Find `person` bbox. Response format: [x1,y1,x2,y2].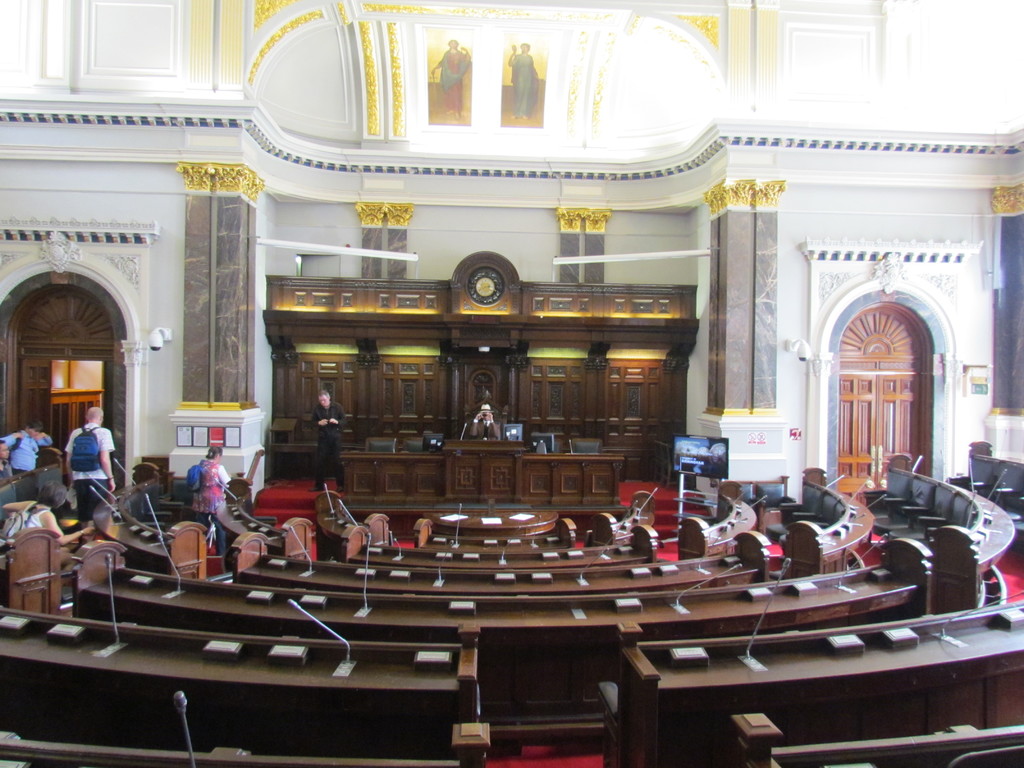
[0,441,10,474].
